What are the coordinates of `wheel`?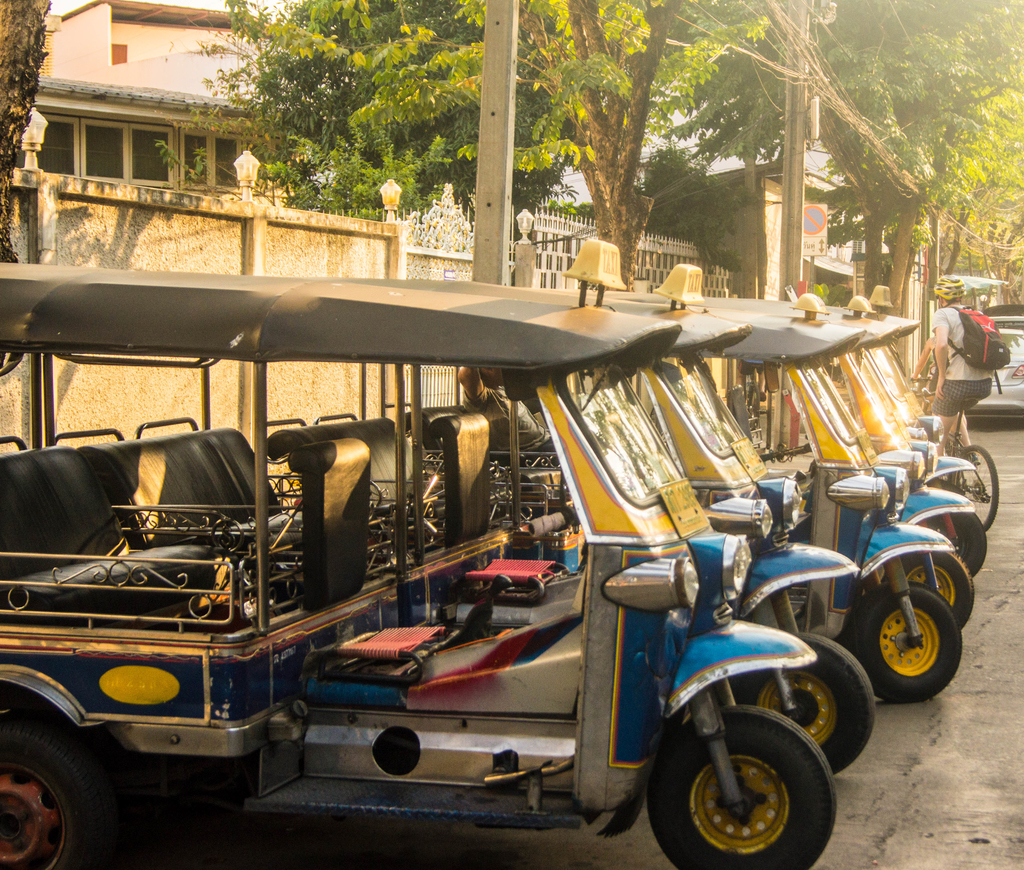
select_region(948, 445, 997, 530).
